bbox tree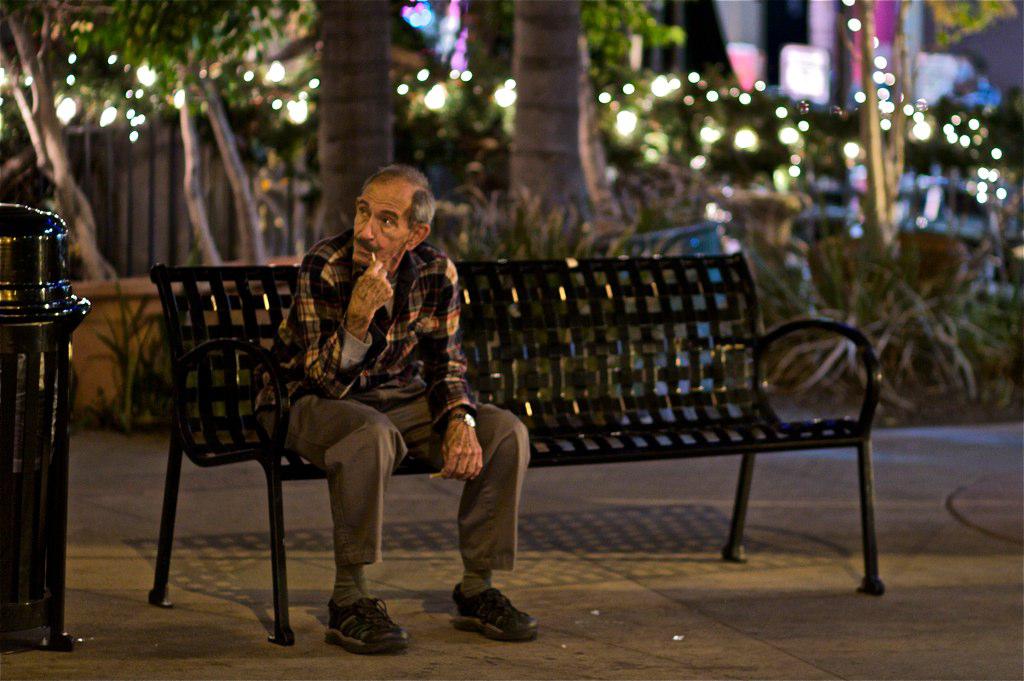
bbox=[317, 0, 397, 250]
